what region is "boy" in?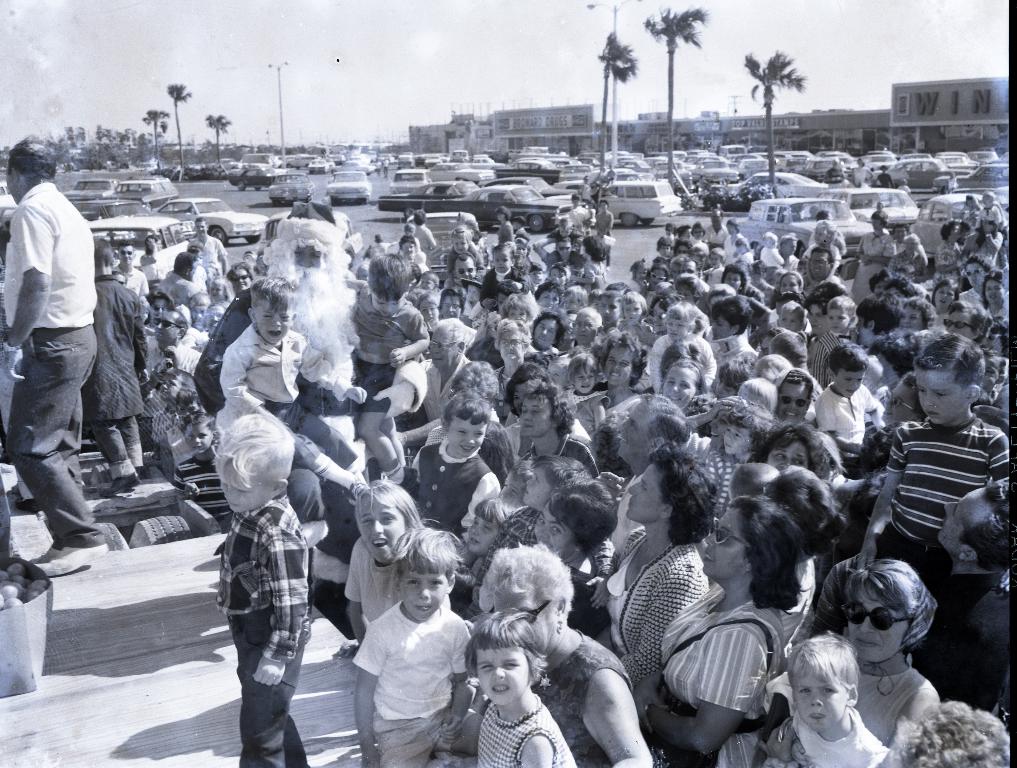
box(346, 487, 437, 638).
